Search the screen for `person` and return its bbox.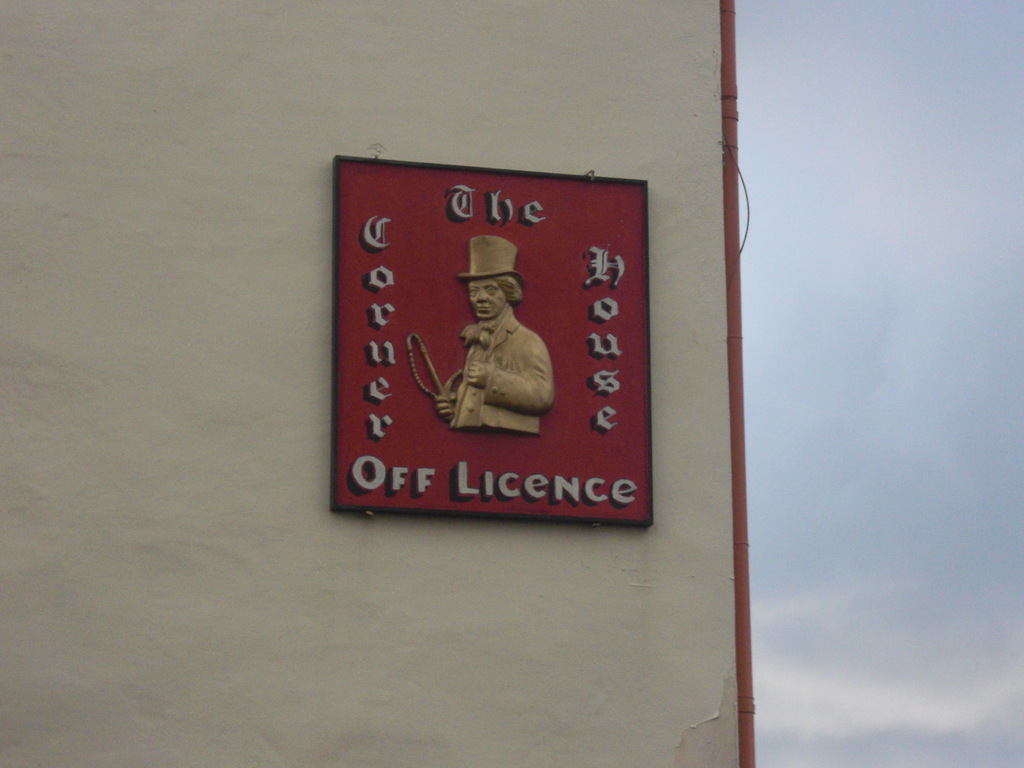
Found: {"x1": 435, "y1": 234, "x2": 553, "y2": 436}.
